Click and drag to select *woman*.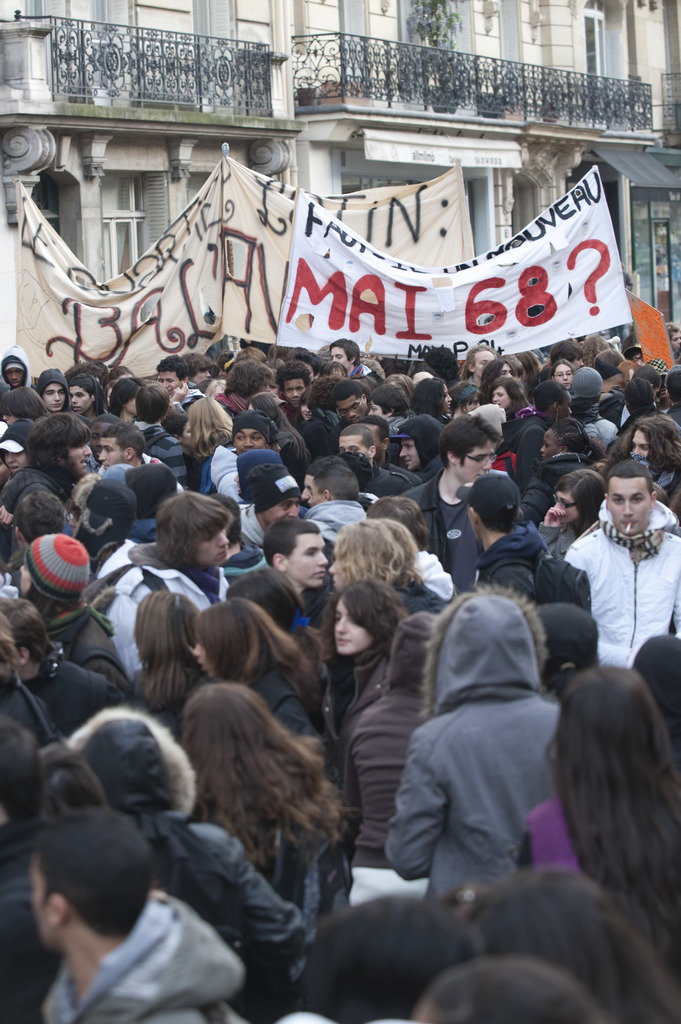
Selection: l=121, t=586, r=209, b=725.
